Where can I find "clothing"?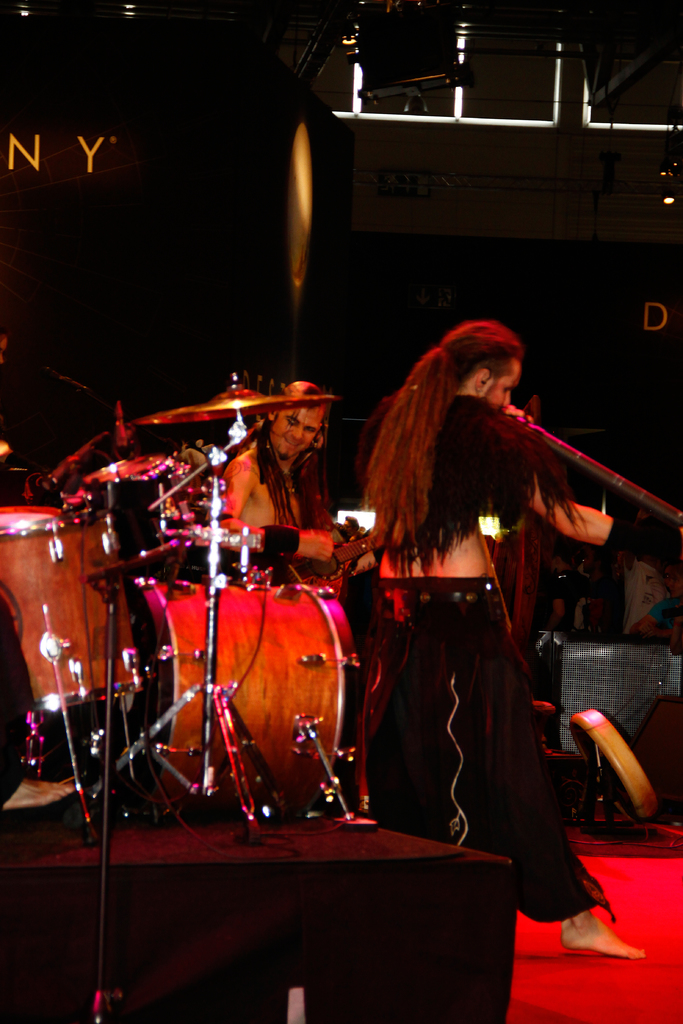
You can find it at region(236, 451, 323, 568).
